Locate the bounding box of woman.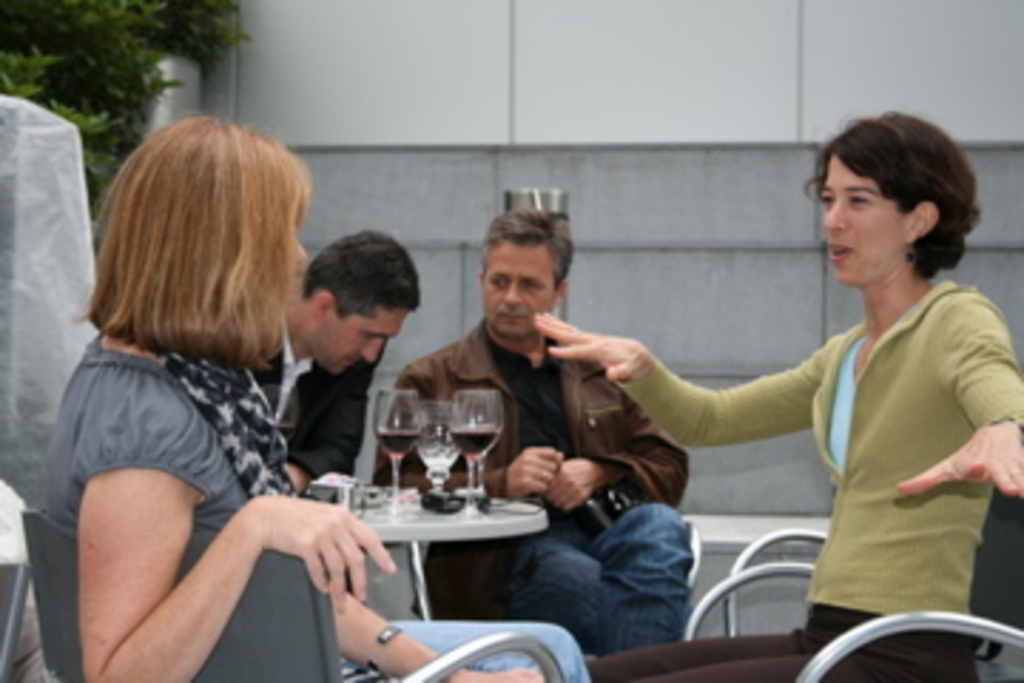
Bounding box: (40,105,558,680).
